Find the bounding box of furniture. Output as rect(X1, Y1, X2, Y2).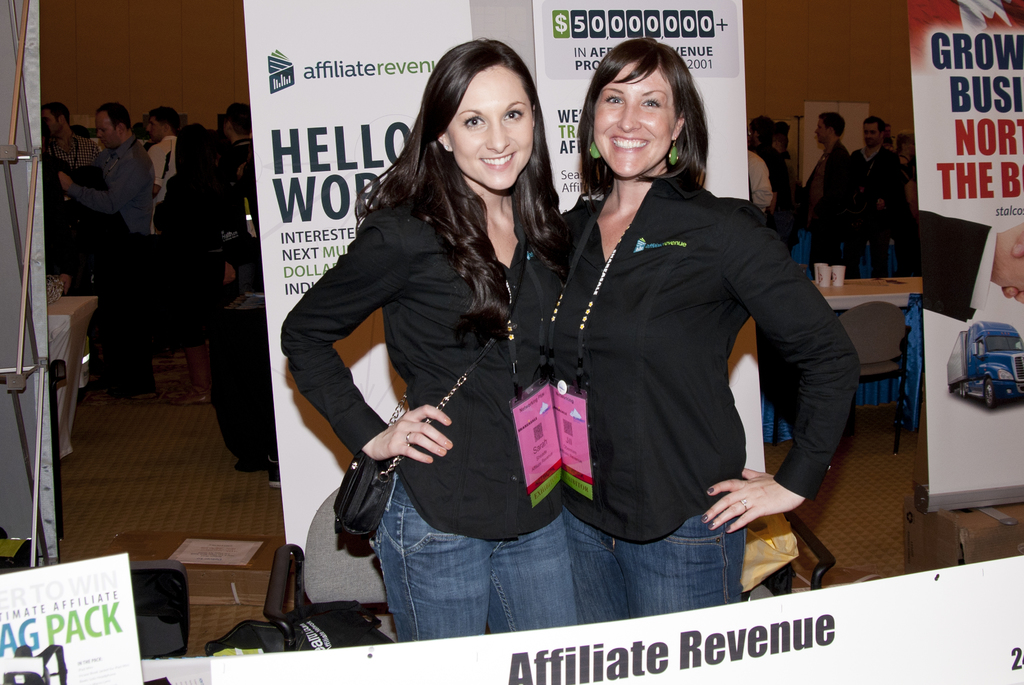
rect(49, 295, 99, 457).
